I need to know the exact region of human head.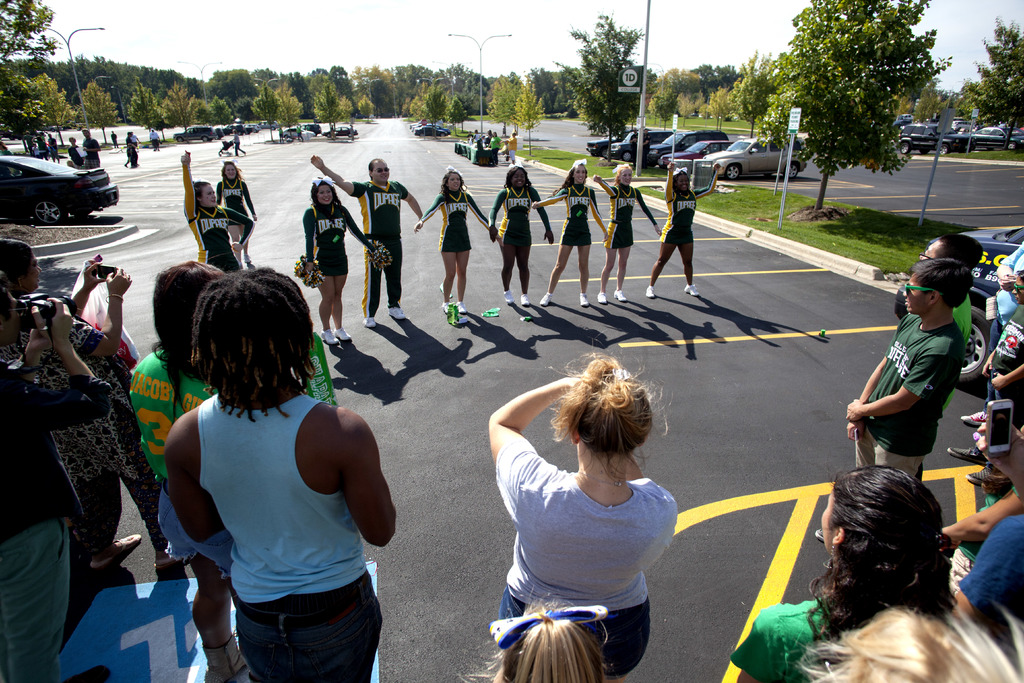
Region: detection(194, 267, 314, 383).
